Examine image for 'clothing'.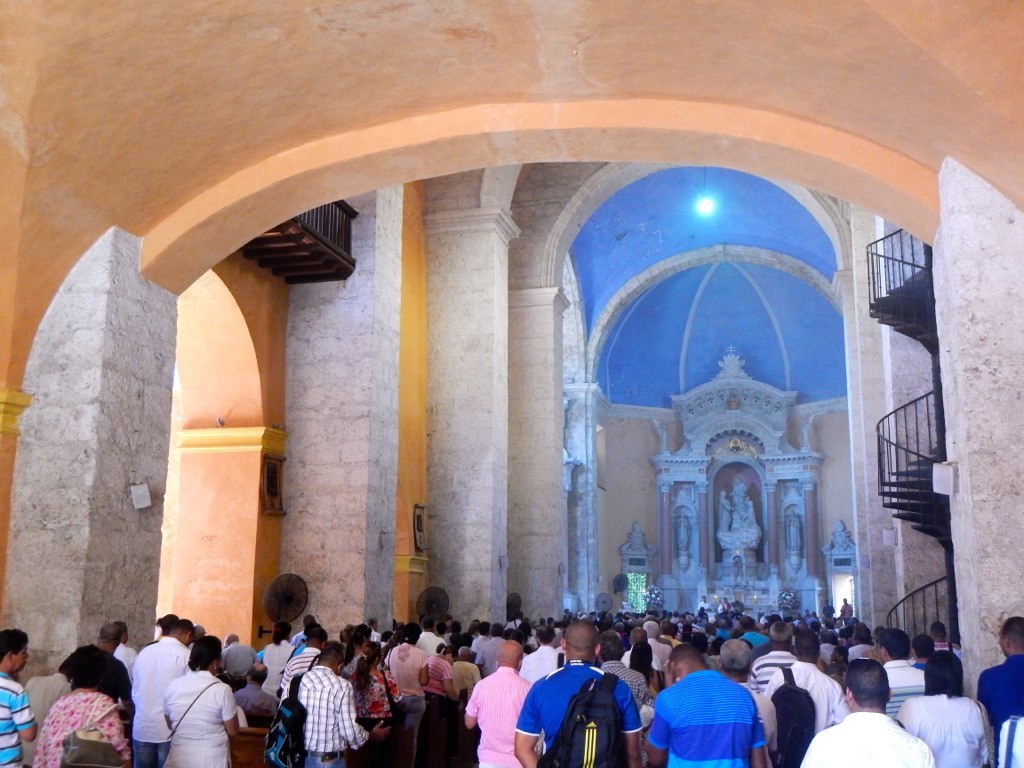
Examination result: box=[655, 663, 766, 766].
